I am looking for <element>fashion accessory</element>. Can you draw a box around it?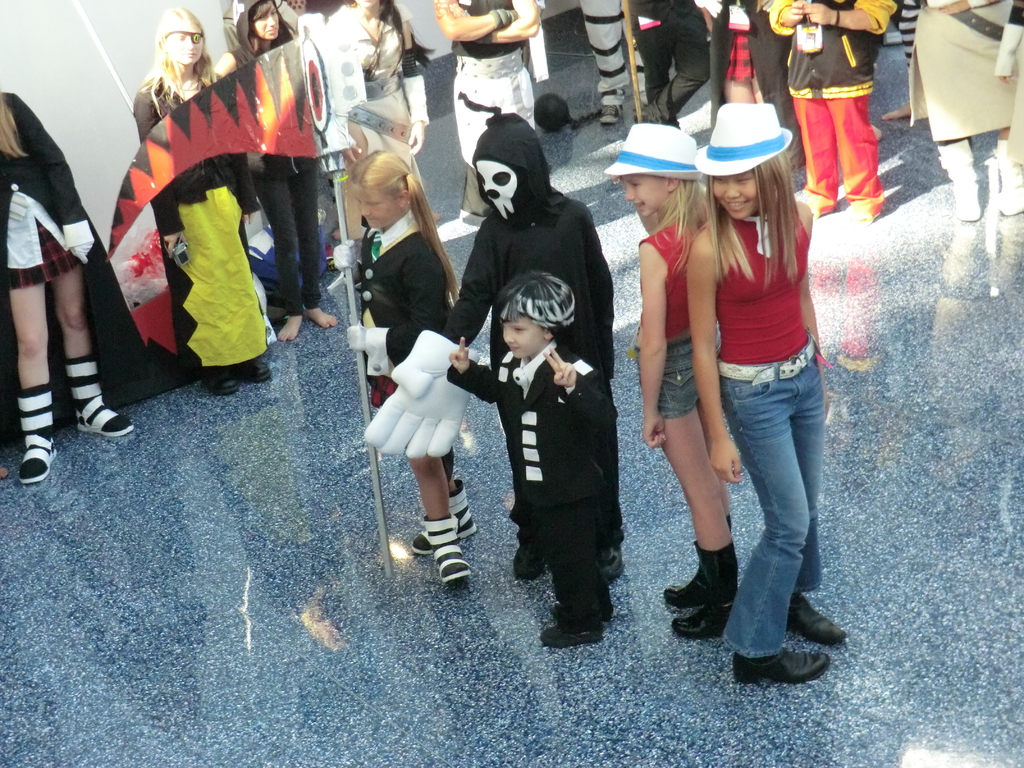
Sure, the bounding box is [x1=509, y1=549, x2=546, y2=583].
